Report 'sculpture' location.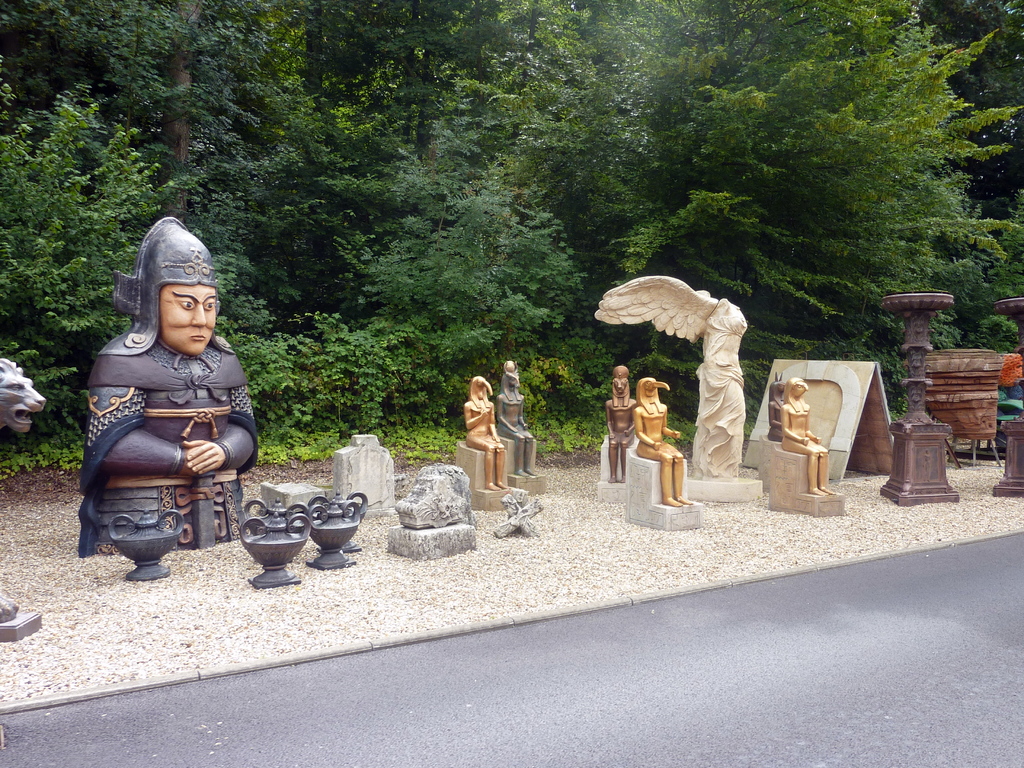
Report: 764, 371, 795, 436.
